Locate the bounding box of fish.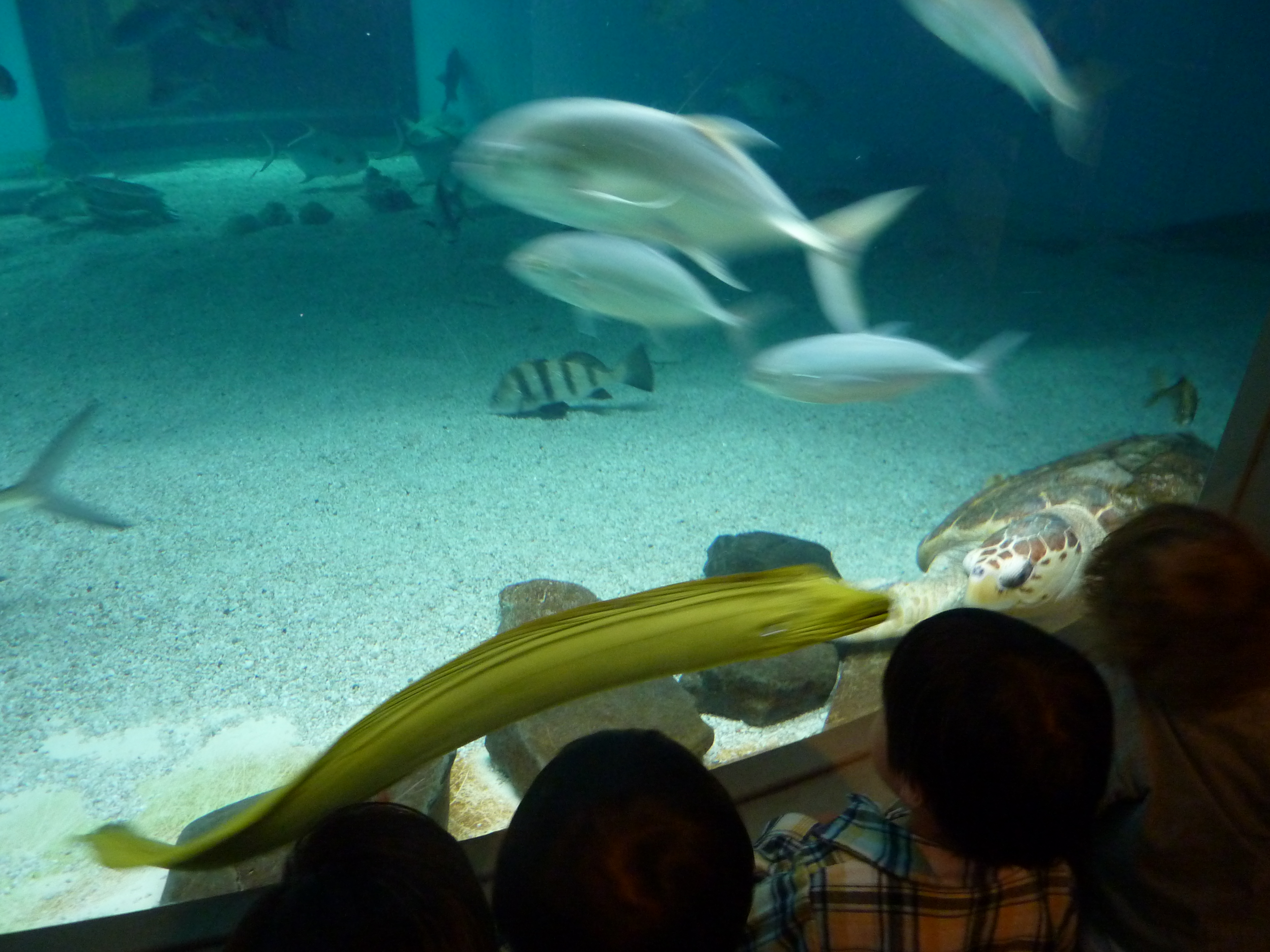
Bounding box: rect(0, 140, 46, 186).
